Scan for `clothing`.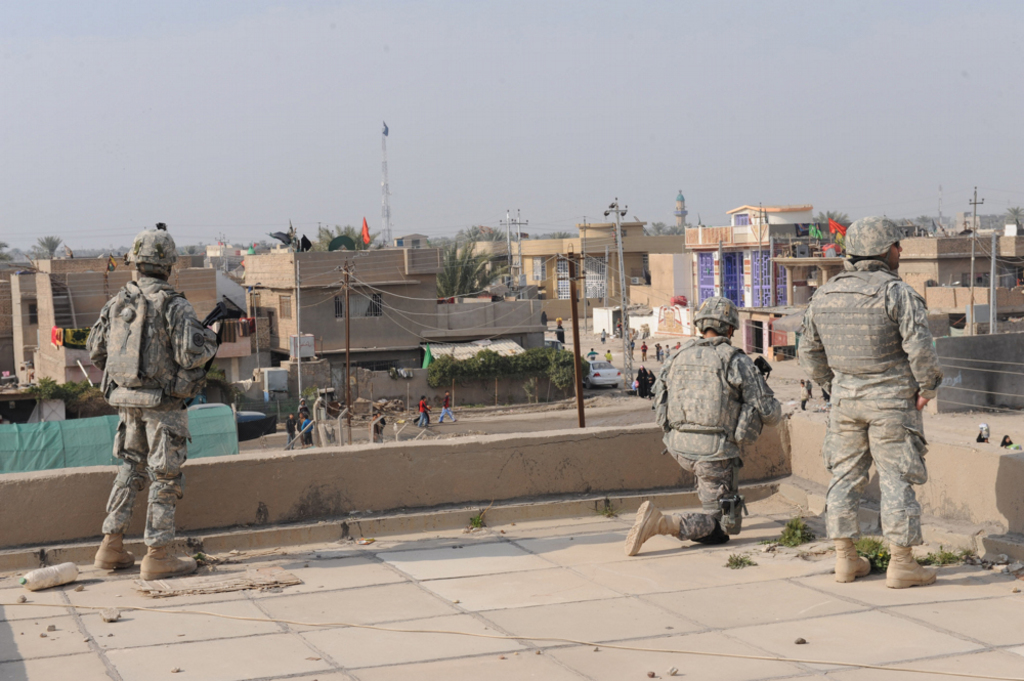
Scan result: bbox=(541, 308, 550, 335).
